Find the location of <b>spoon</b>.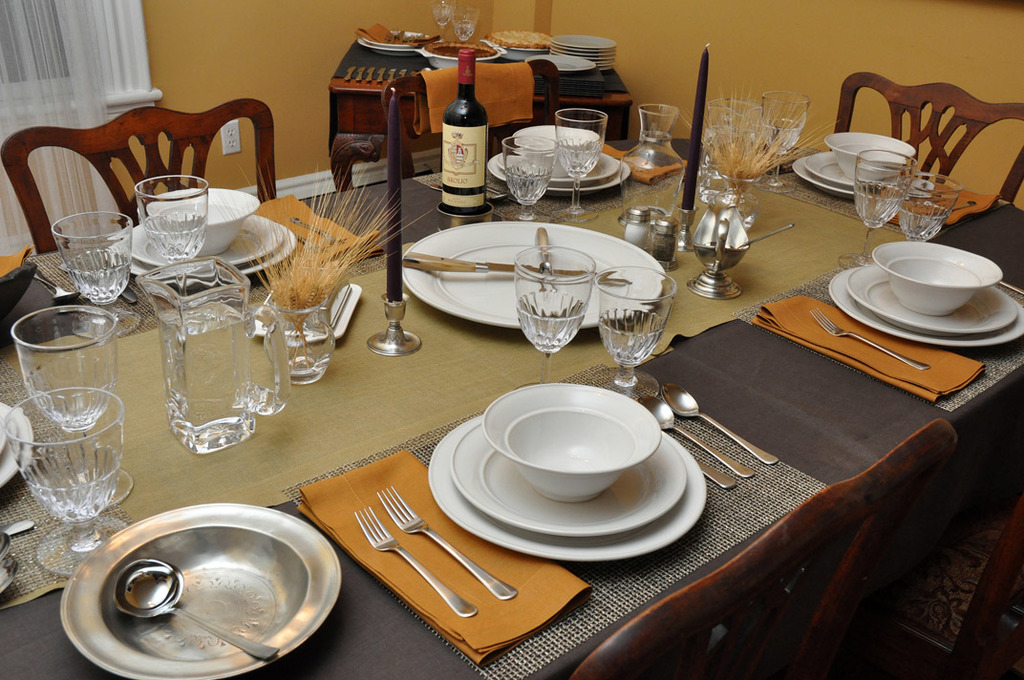
Location: <region>117, 558, 280, 661</region>.
